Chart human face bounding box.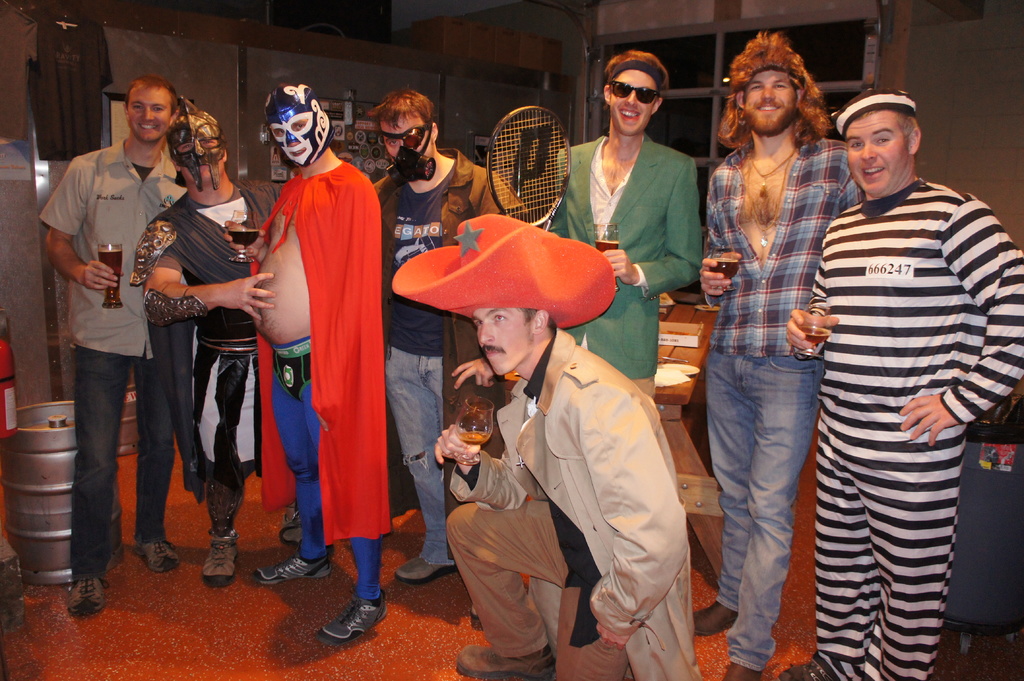
Charted: (125,89,172,141).
